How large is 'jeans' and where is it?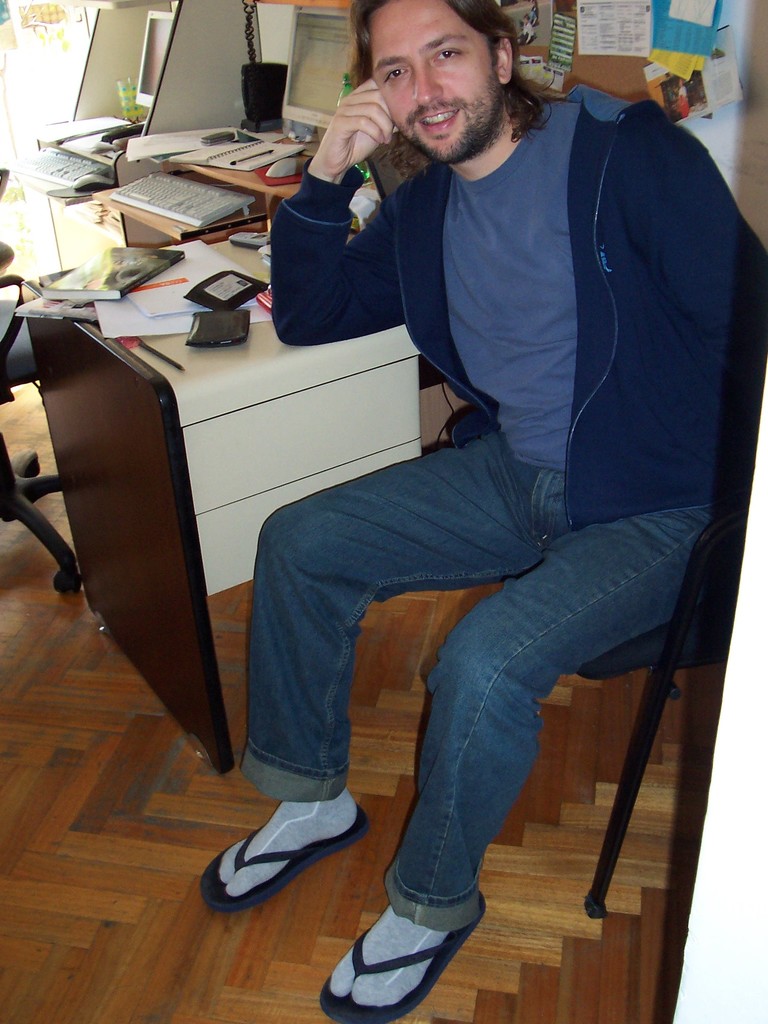
Bounding box: [left=232, top=443, right=702, bottom=924].
